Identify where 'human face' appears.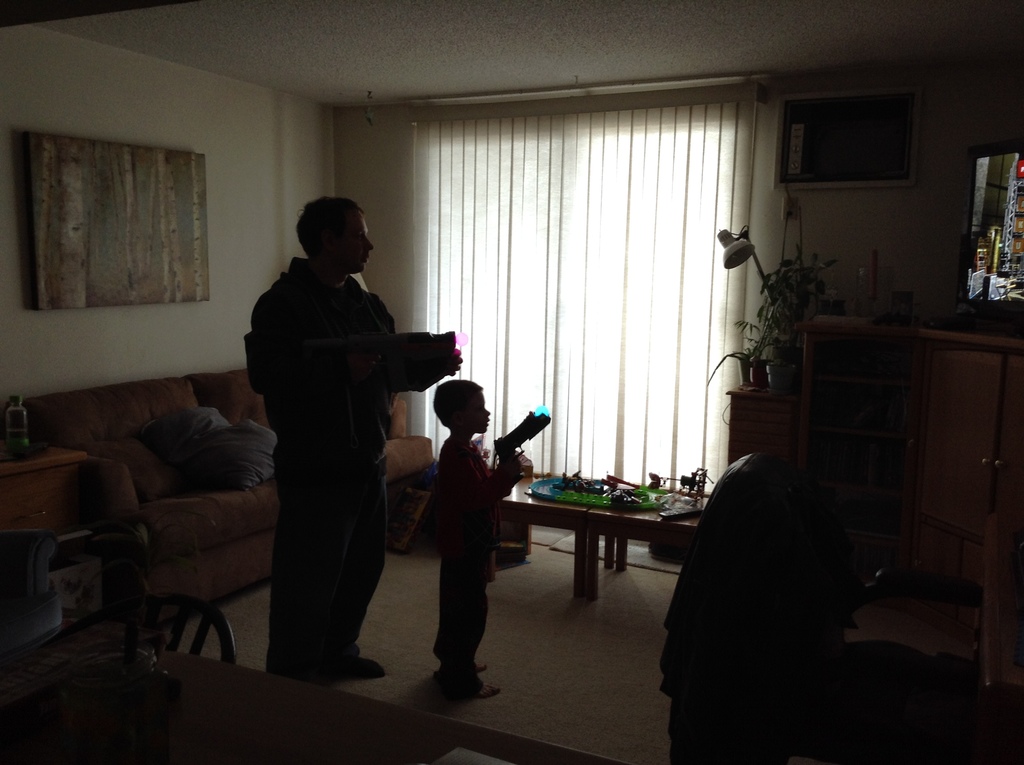
Appears at (left=340, top=211, right=371, bottom=270).
